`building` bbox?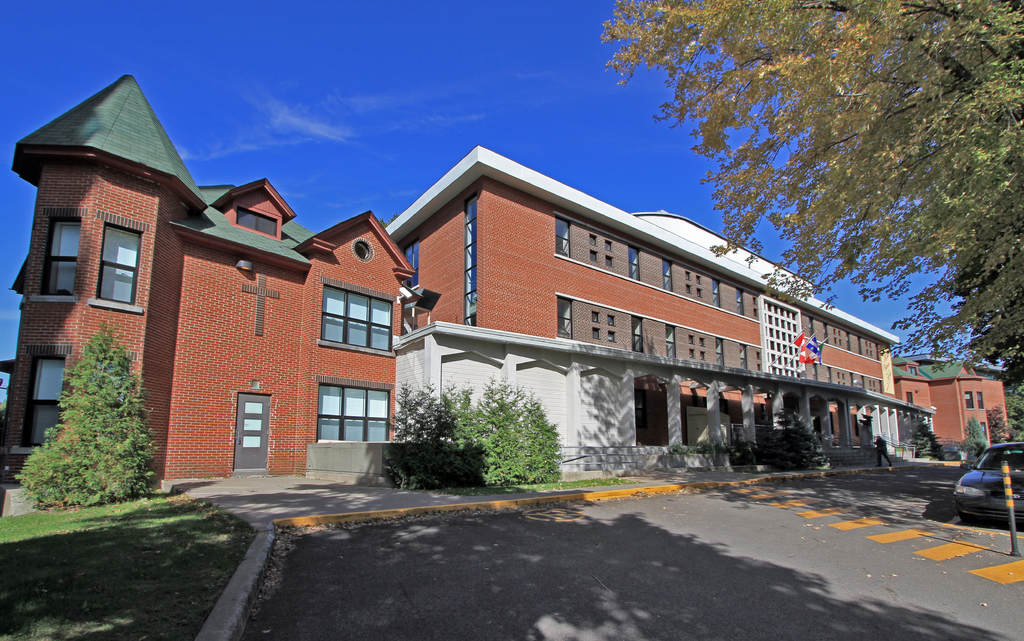
l=0, t=71, r=1023, b=488
